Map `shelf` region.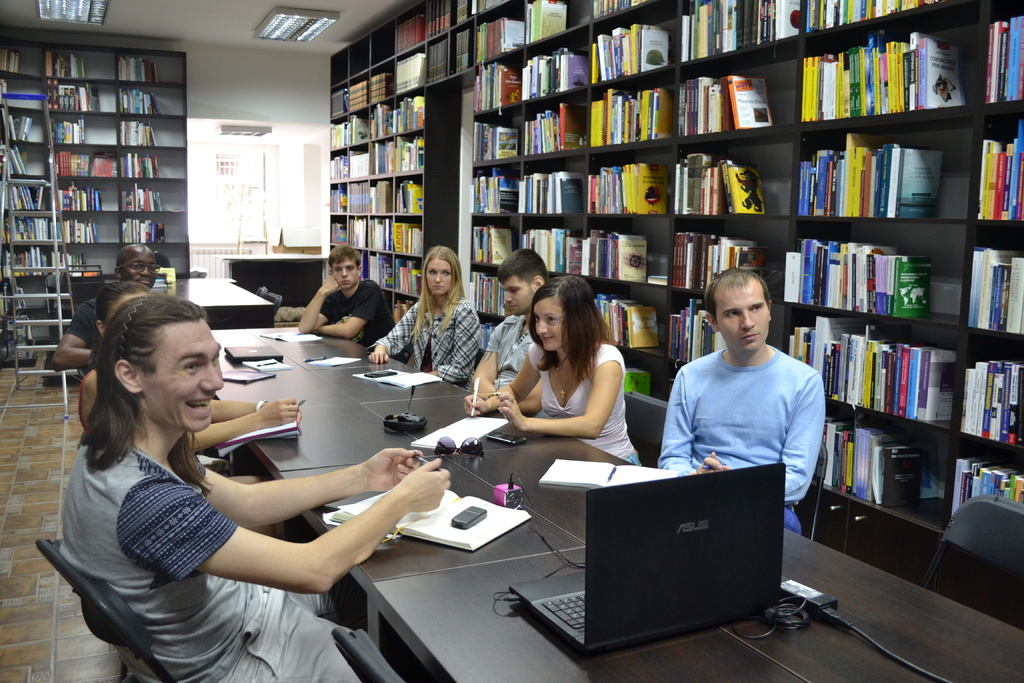
Mapped to box(369, 136, 388, 177).
